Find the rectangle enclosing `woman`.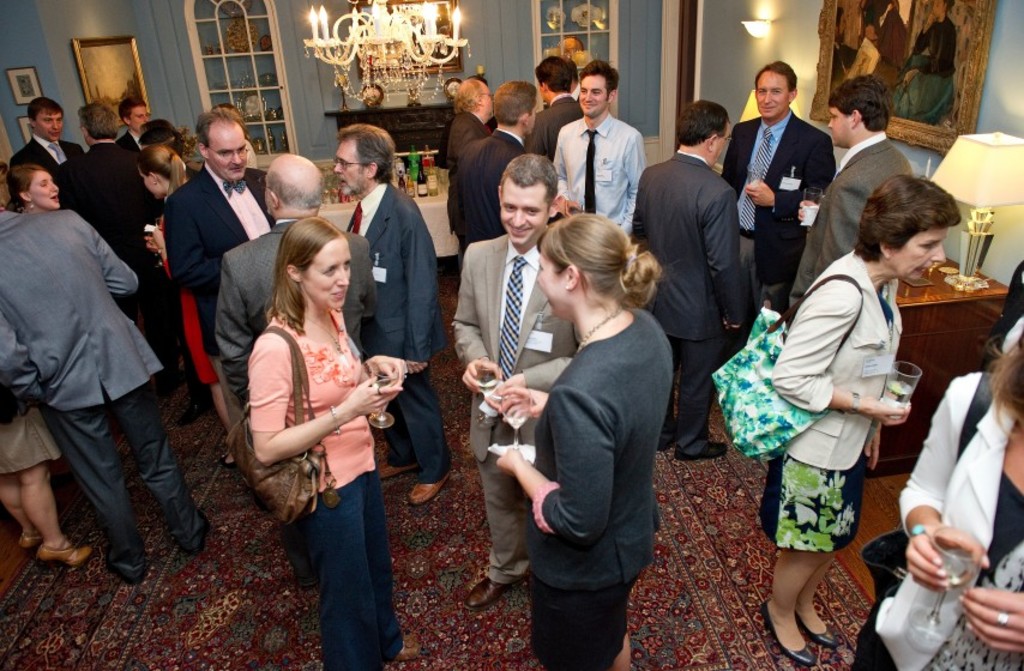
left=851, top=313, right=1023, bottom=670.
